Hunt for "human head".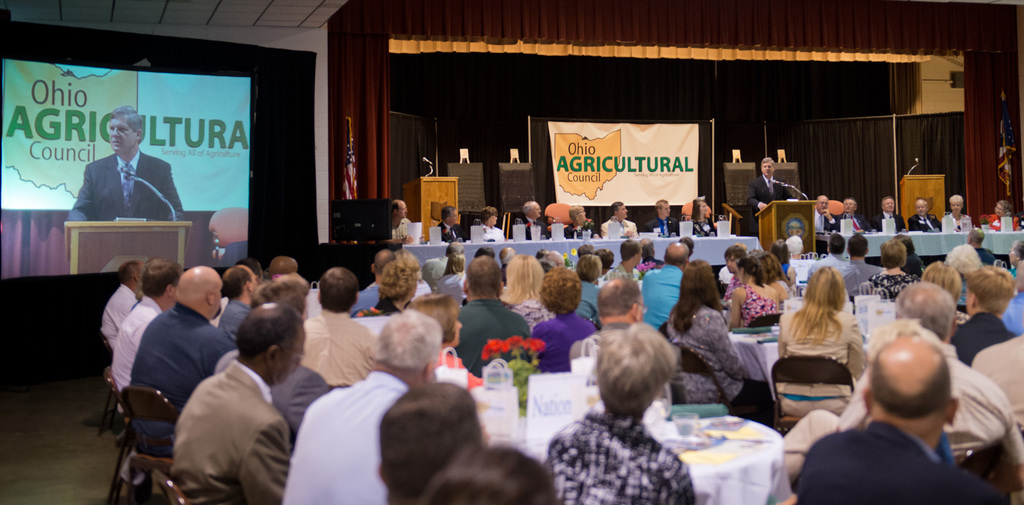
Hunted down at {"left": 944, "top": 242, "right": 984, "bottom": 281}.
